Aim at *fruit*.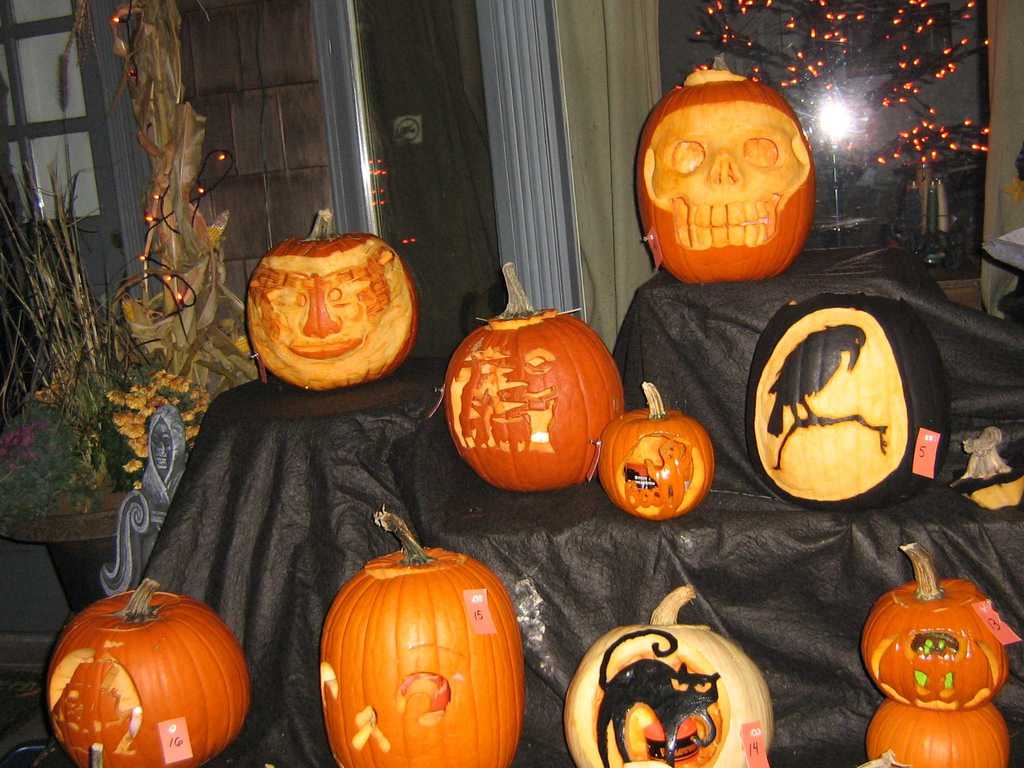
Aimed at <box>313,501,532,767</box>.
